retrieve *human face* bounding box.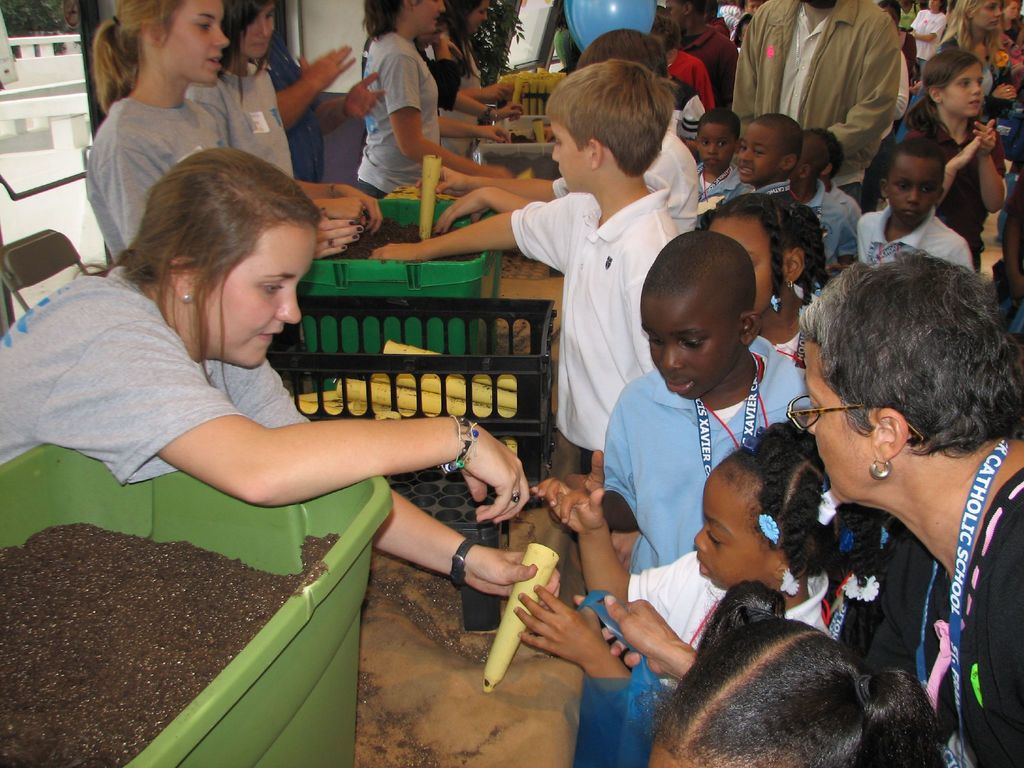
Bounding box: bbox=(154, 0, 231, 85).
